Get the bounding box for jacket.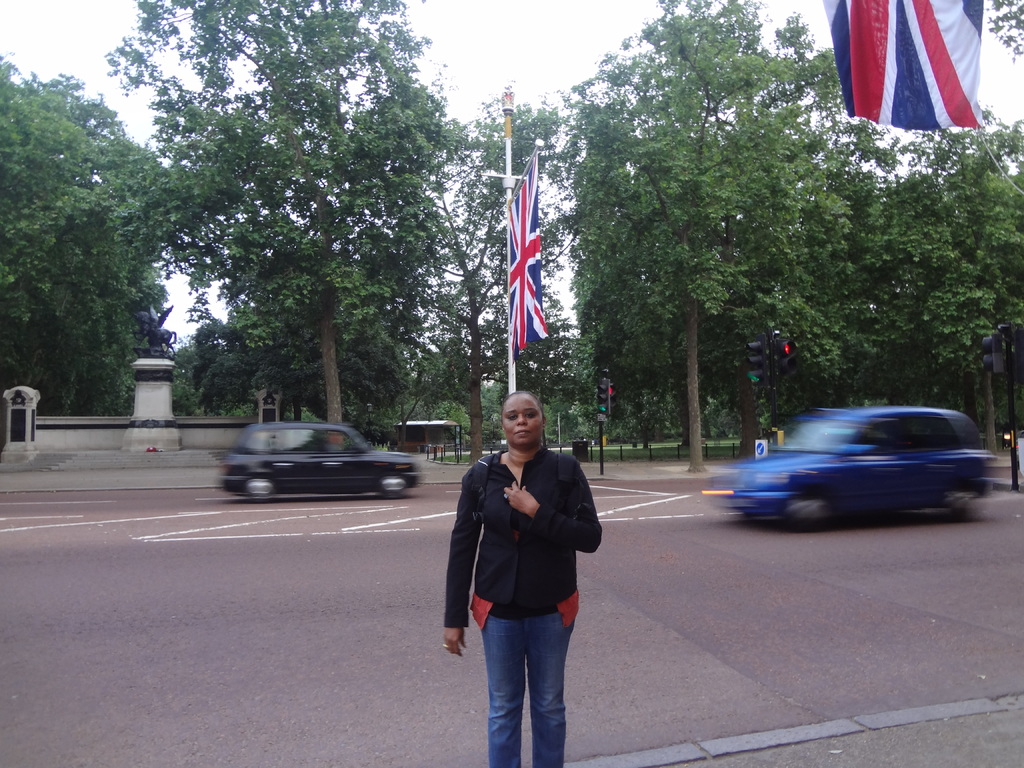
<region>445, 449, 603, 626</region>.
